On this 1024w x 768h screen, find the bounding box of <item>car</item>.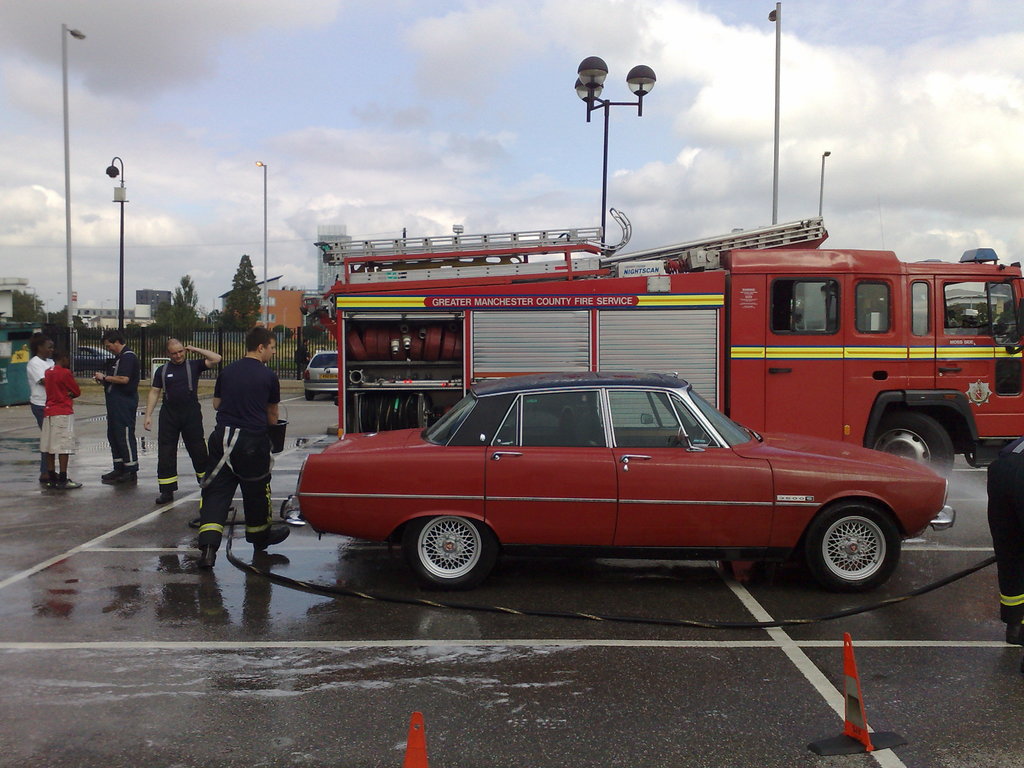
Bounding box: rect(305, 349, 338, 397).
